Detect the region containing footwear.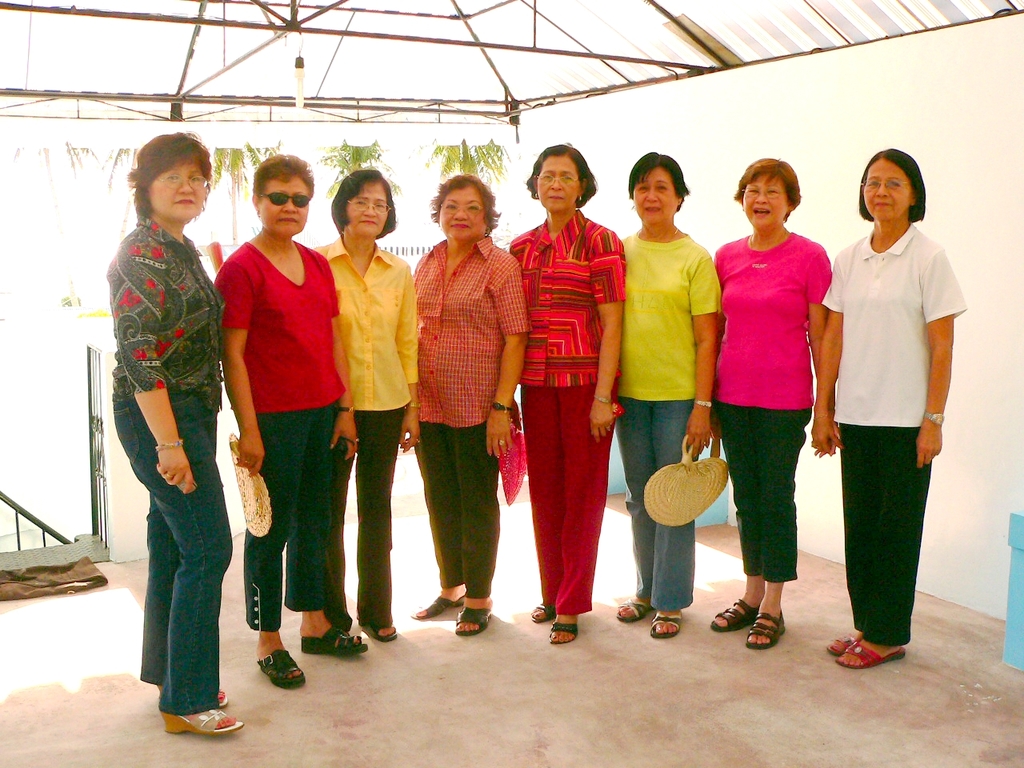
547 614 578 646.
